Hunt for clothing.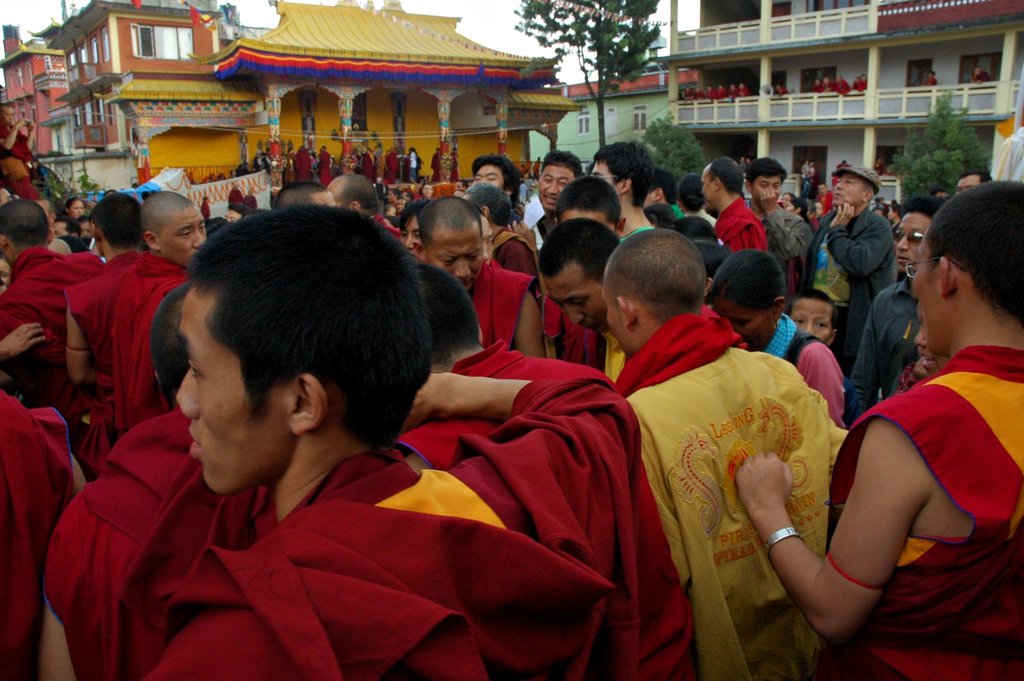
Hunted down at BBox(468, 250, 538, 349).
